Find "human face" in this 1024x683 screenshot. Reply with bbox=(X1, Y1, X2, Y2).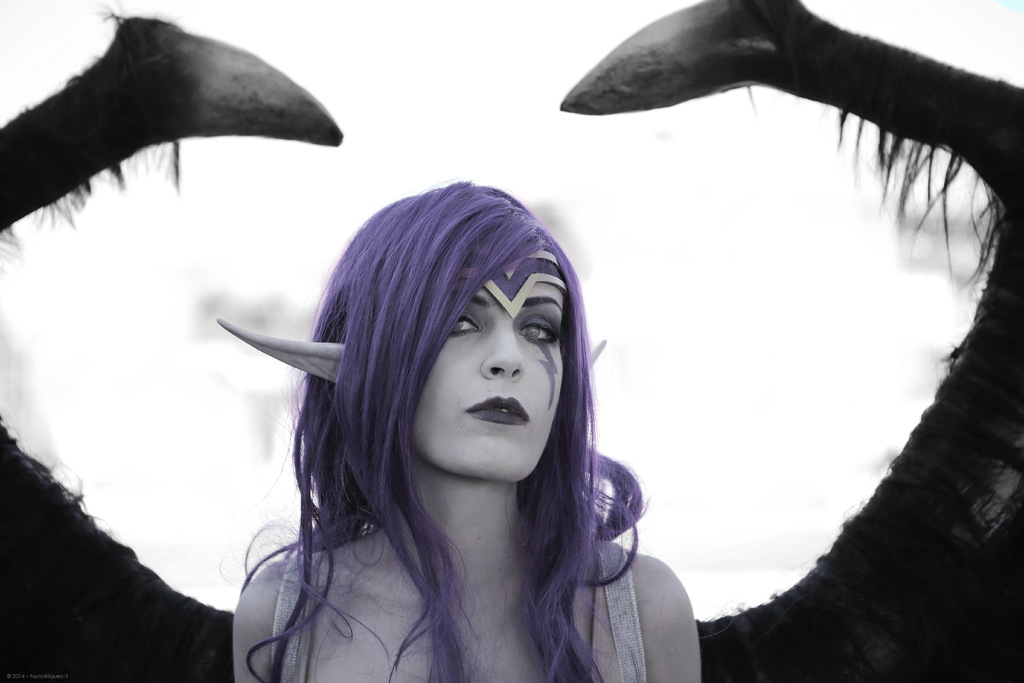
bbox=(404, 252, 561, 476).
